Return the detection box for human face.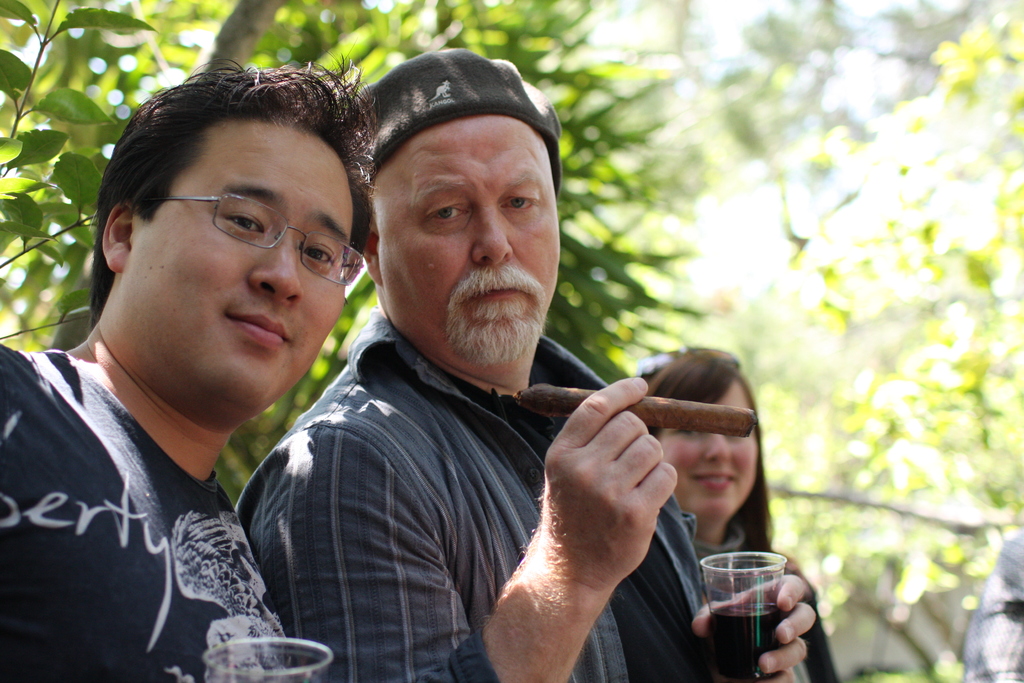
x1=666, y1=378, x2=756, y2=512.
